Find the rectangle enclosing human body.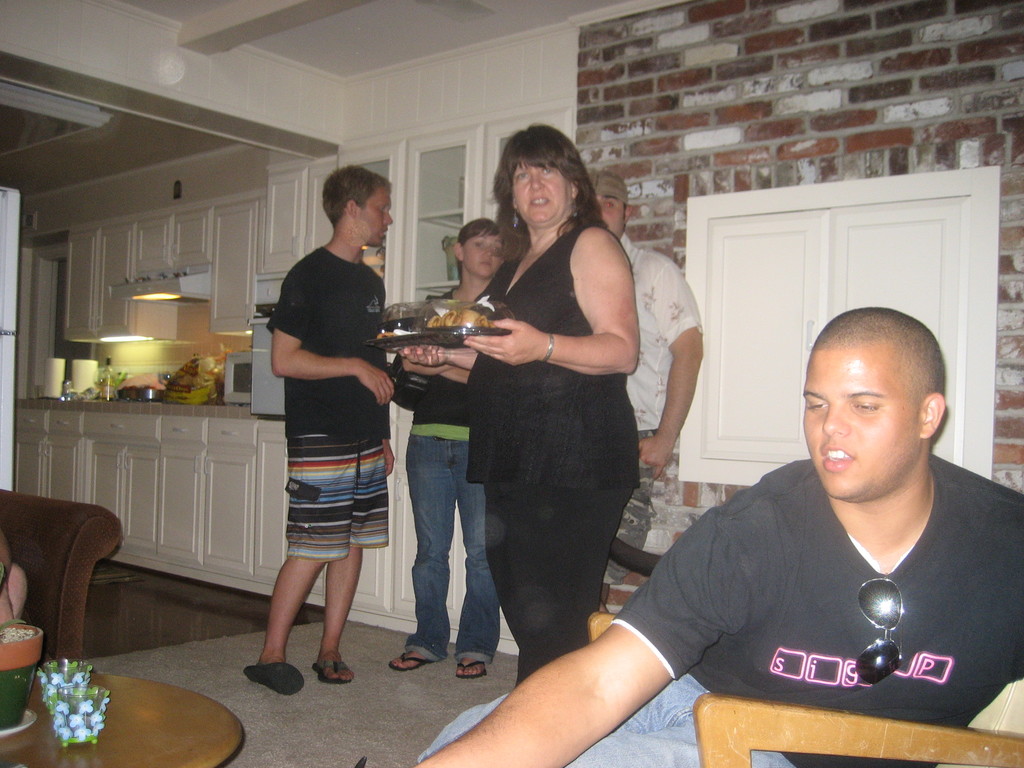
[x1=381, y1=212, x2=499, y2=668].
